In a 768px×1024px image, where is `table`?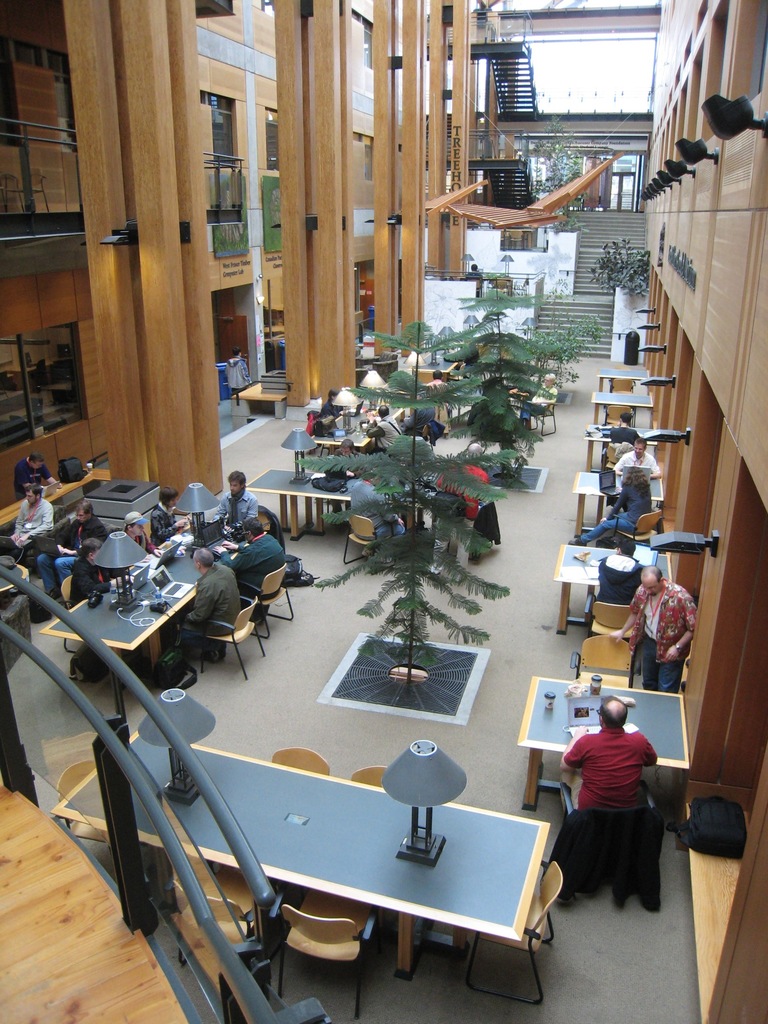
bbox=(517, 676, 713, 836).
